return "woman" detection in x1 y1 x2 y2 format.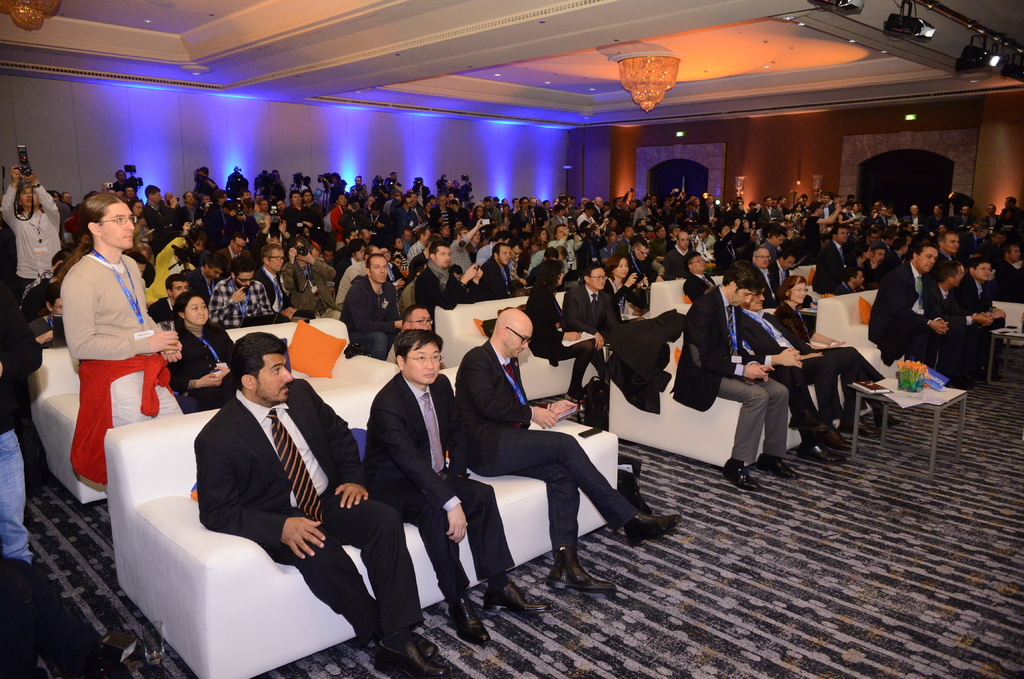
609 257 653 316.
